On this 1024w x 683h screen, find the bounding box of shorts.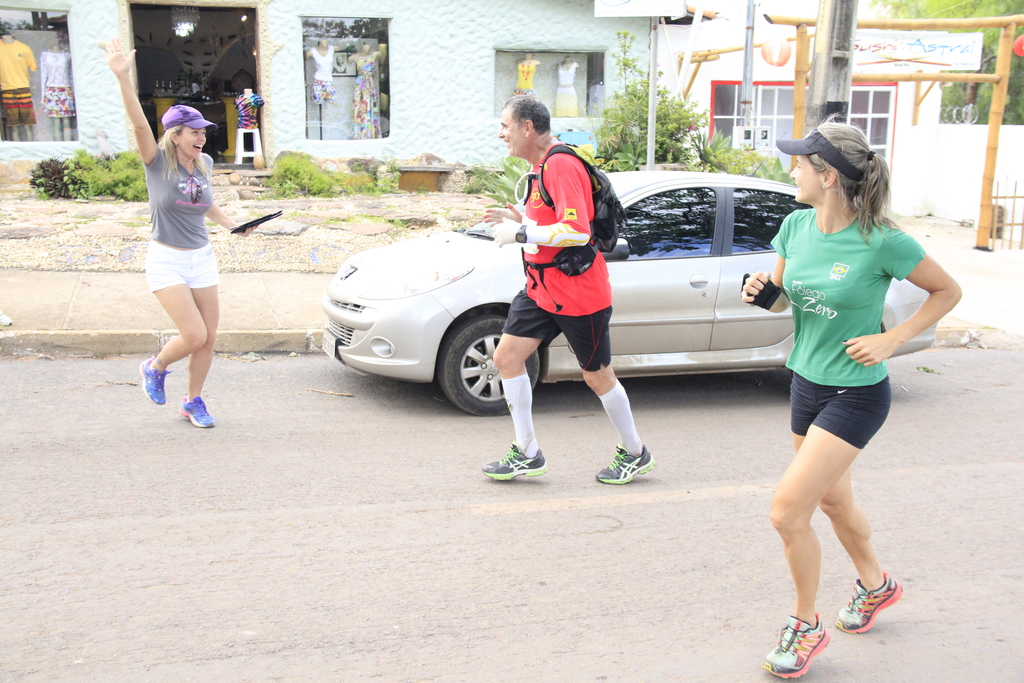
Bounding box: l=790, t=378, r=892, b=447.
